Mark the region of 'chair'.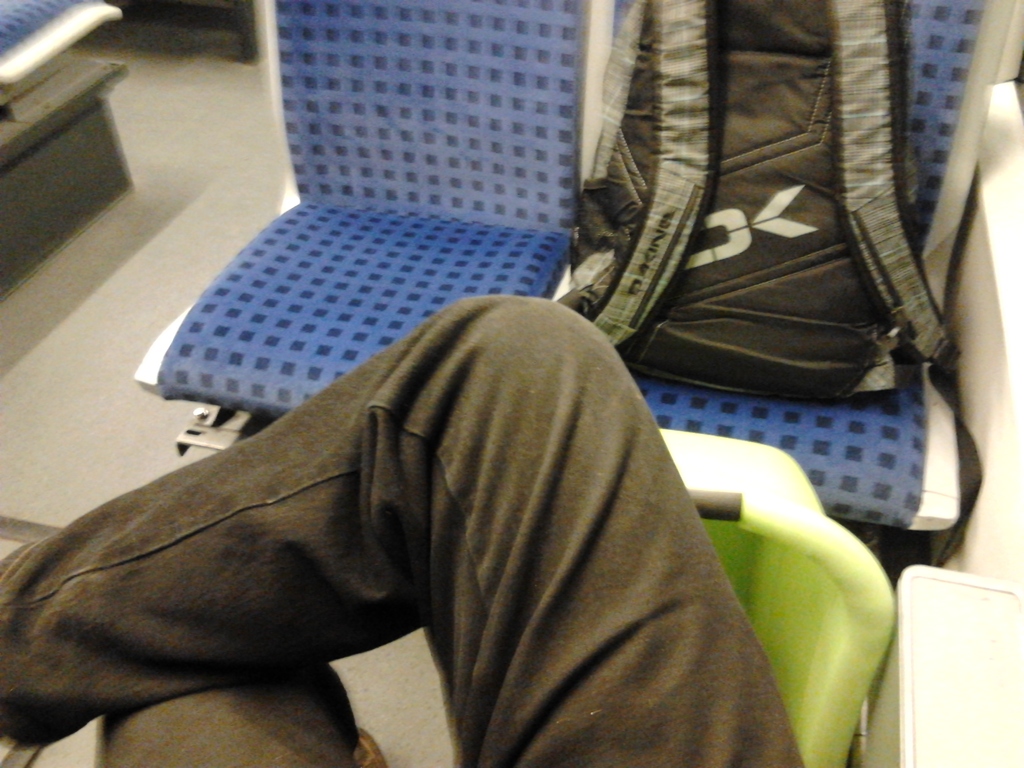
Region: [567, 0, 1018, 564].
